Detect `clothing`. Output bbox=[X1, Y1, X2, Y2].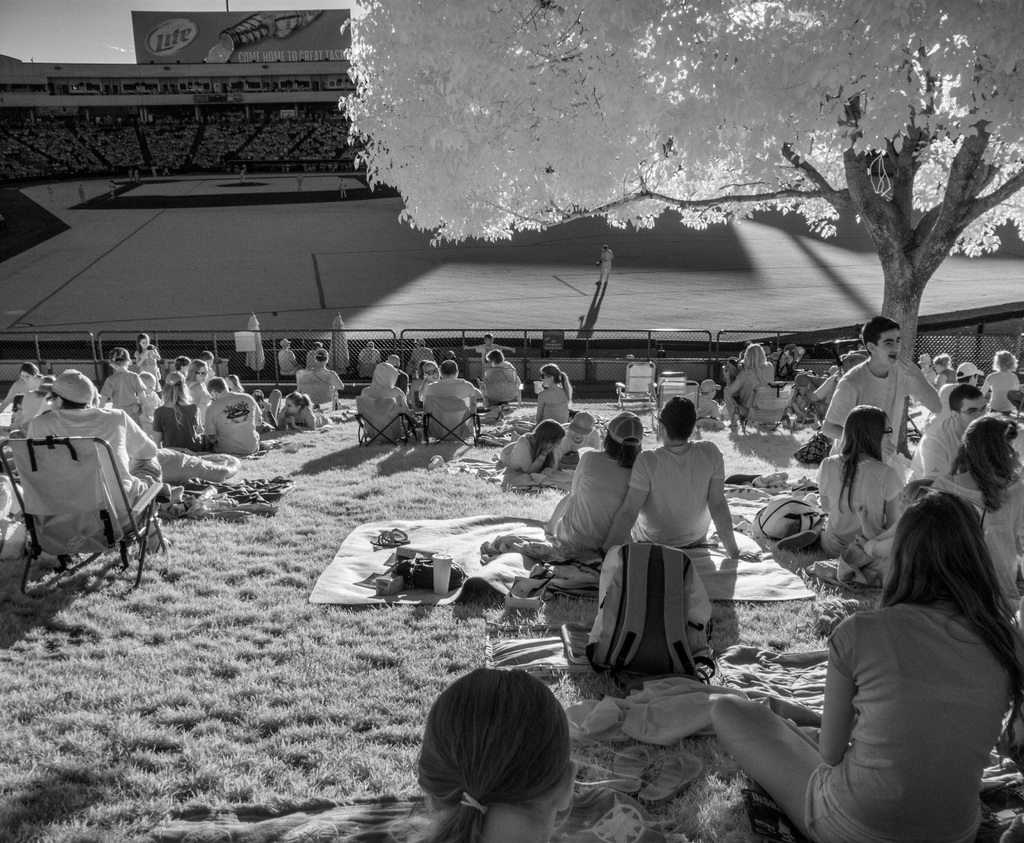
bbox=[131, 346, 161, 378].
